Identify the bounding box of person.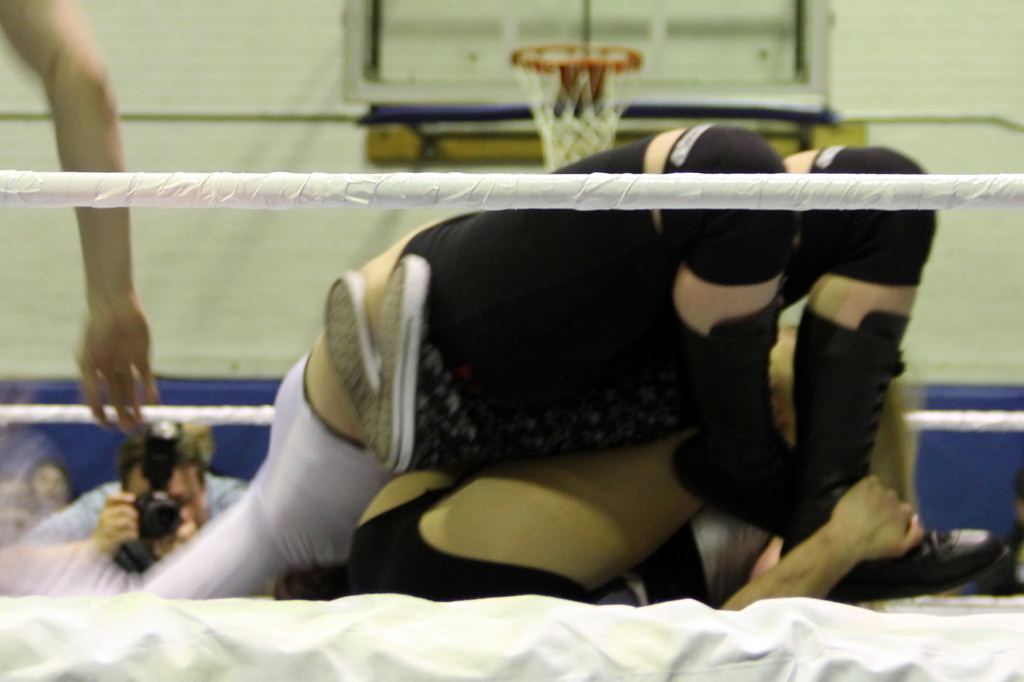
<box>124,117,1012,605</box>.
